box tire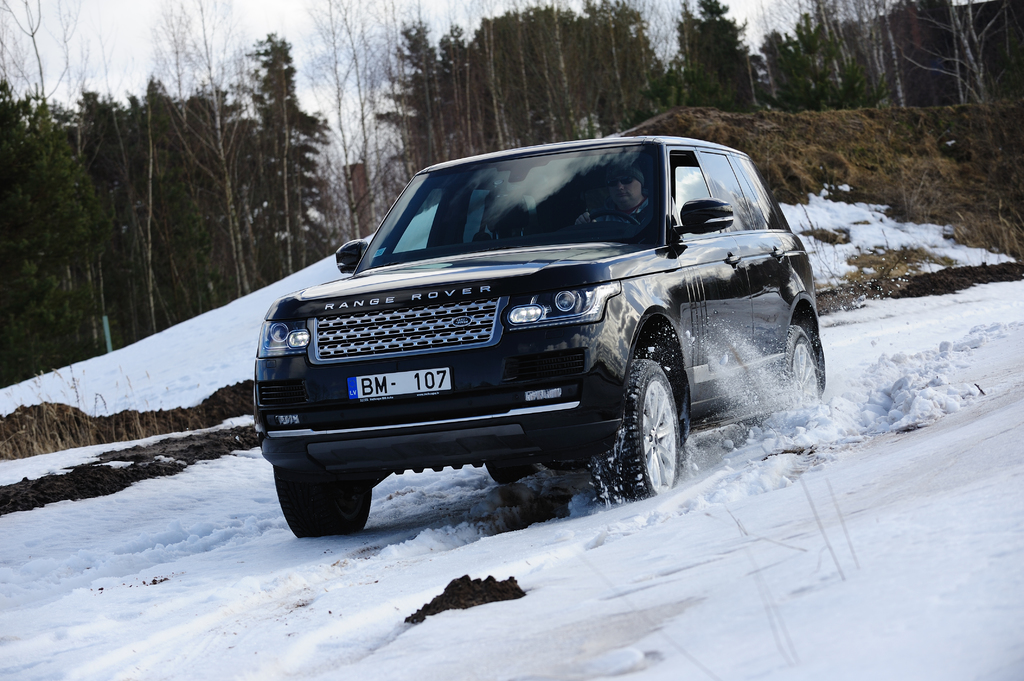
pyautogui.locateOnScreen(604, 337, 700, 507)
